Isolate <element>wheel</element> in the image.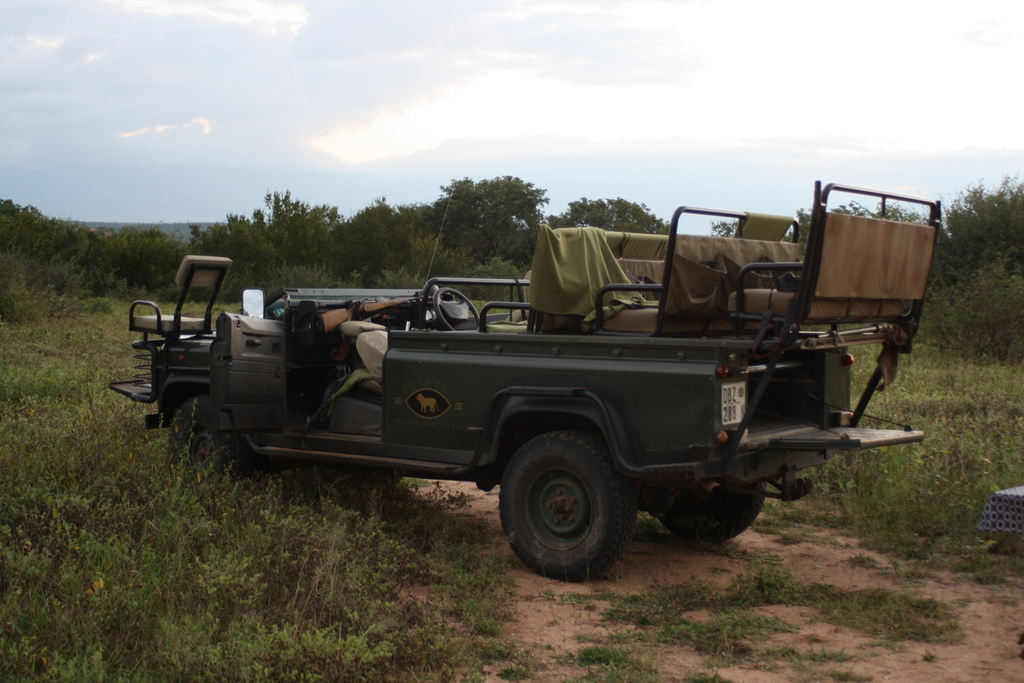
Isolated region: box=[652, 479, 768, 545].
